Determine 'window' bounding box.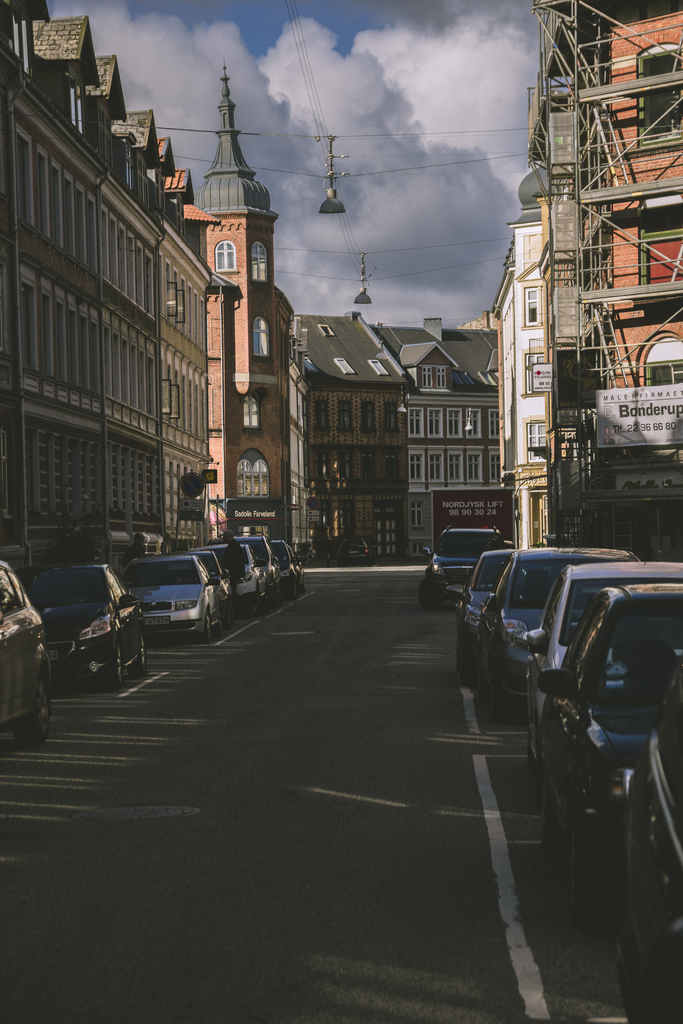
Determined: 155/171/164/211.
